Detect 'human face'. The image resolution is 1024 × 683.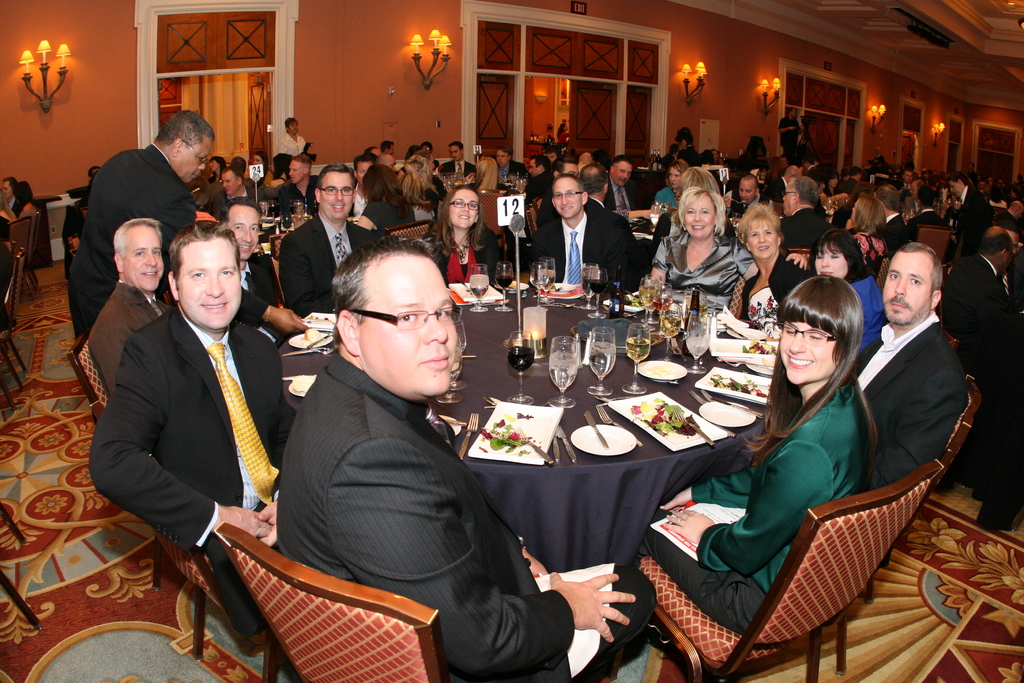
box=[388, 143, 392, 154].
